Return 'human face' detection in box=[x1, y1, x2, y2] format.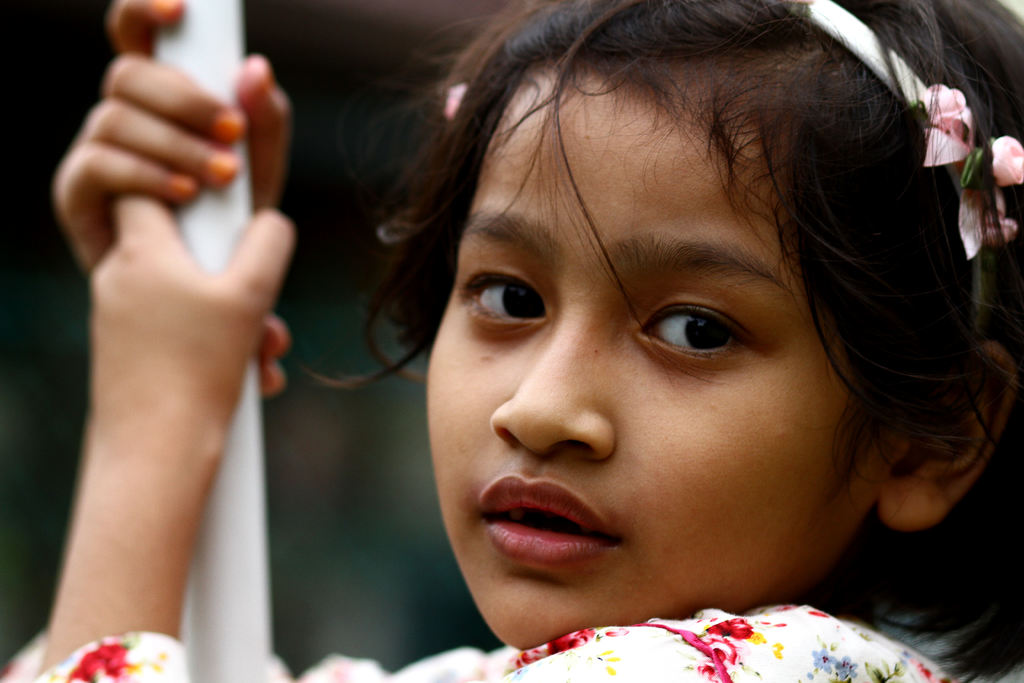
box=[425, 52, 881, 648].
